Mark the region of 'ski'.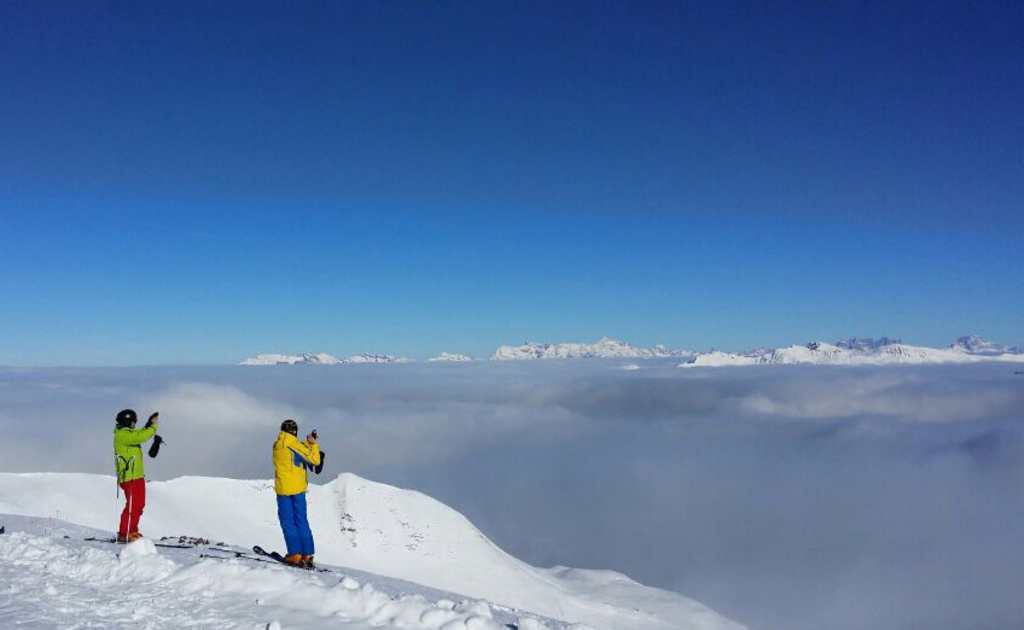
Region: (x1=85, y1=529, x2=188, y2=546).
